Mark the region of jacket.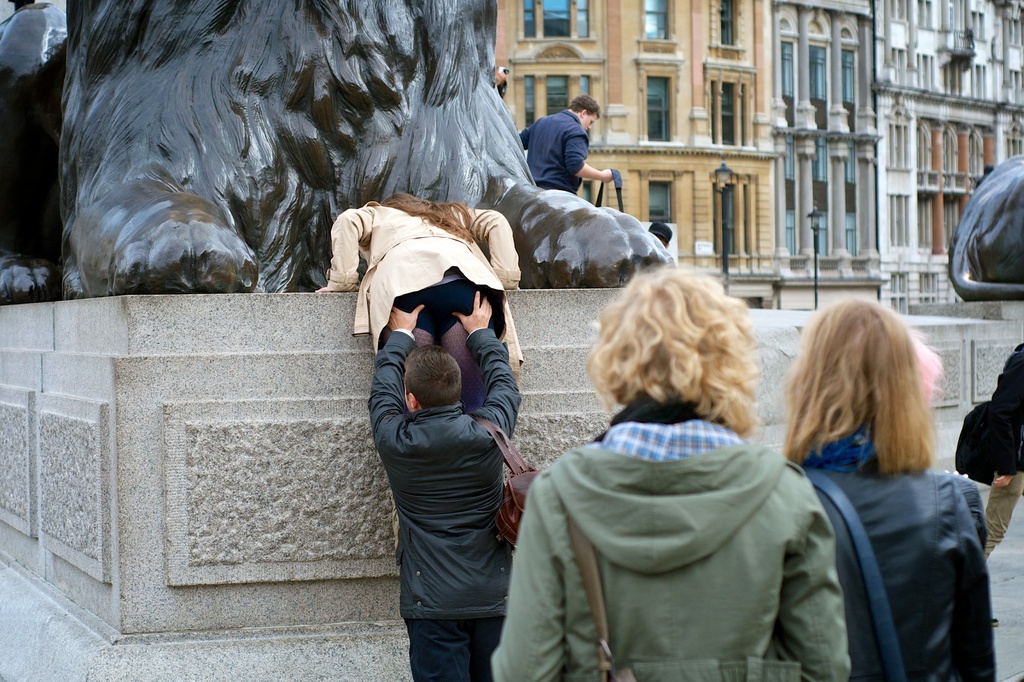
Region: BBox(368, 251, 532, 630).
